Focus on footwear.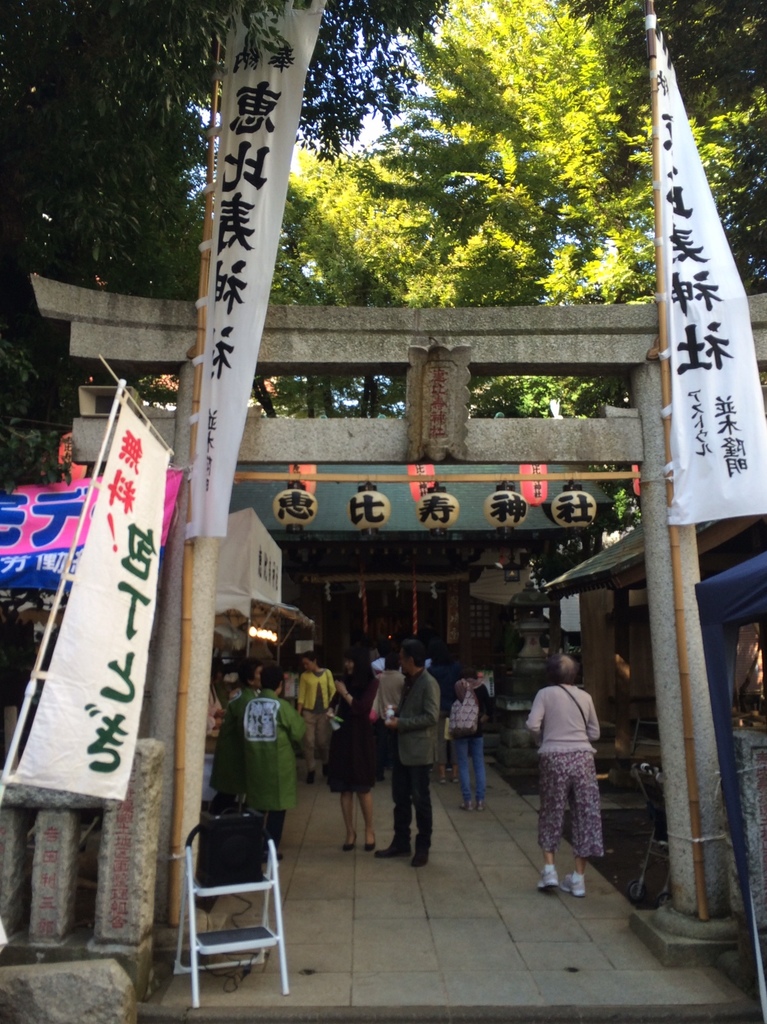
Focused at [412,850,428,867].
